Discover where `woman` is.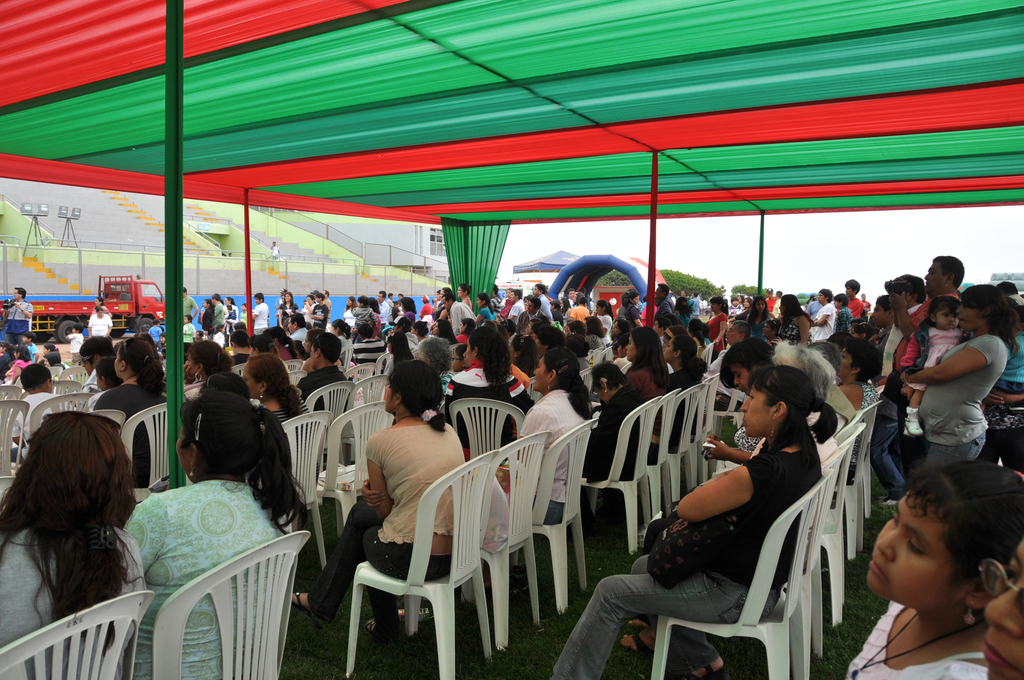
Discovered at bbox=(198, 376, 295, 476).
